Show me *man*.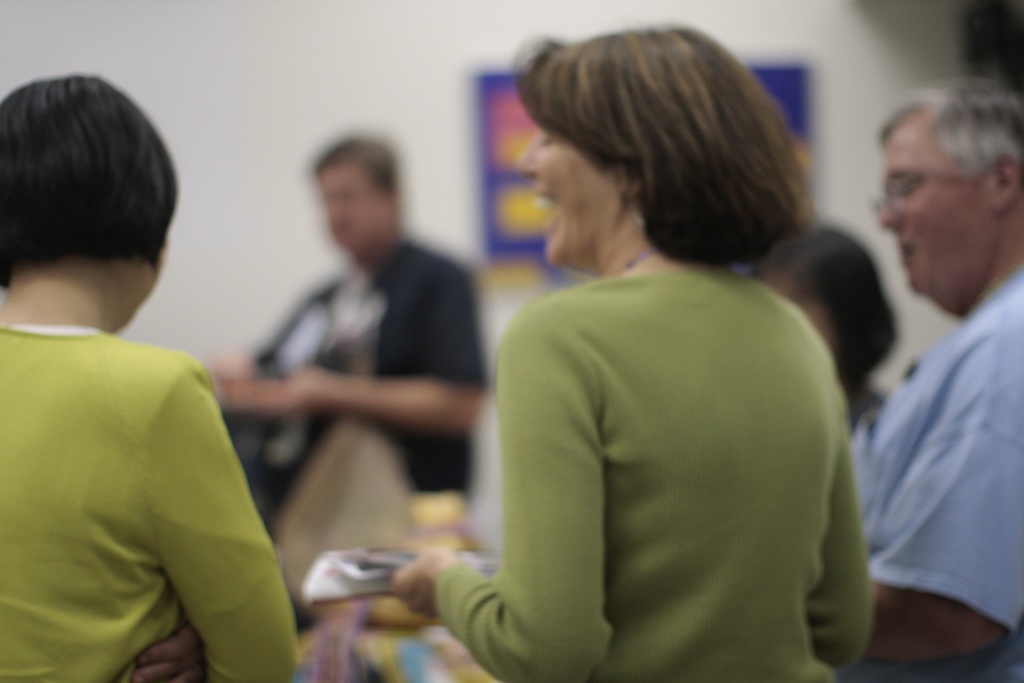
*man* is here: bbox(204, 126, 488, 543).
